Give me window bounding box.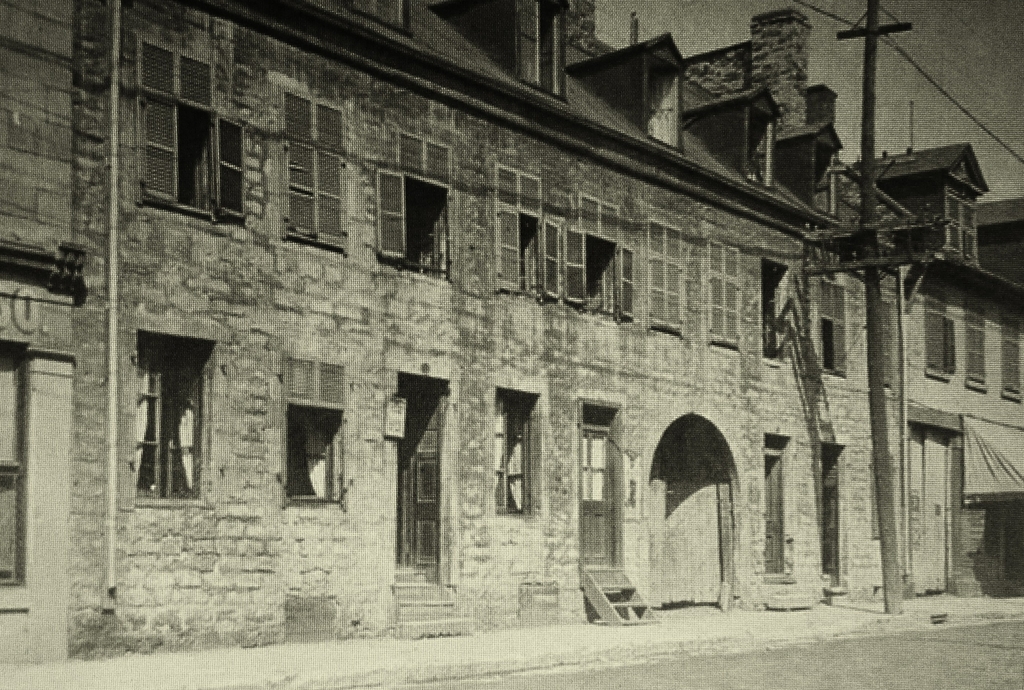
bbox=(646, 35, 687, 153).
